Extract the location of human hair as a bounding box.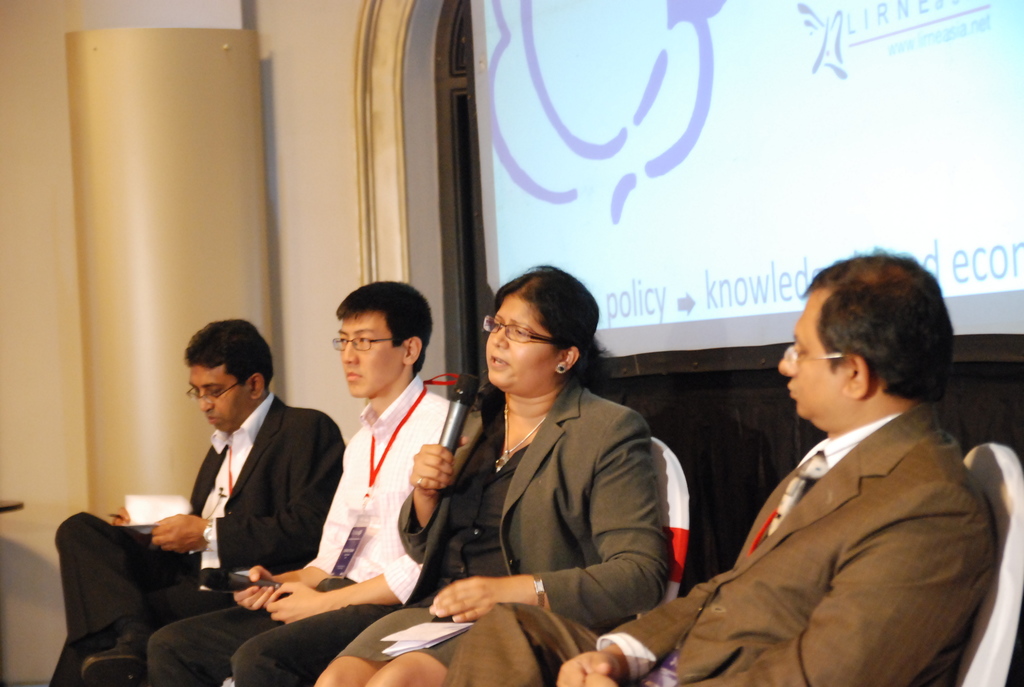
box=[184, 322, 276, 391].
